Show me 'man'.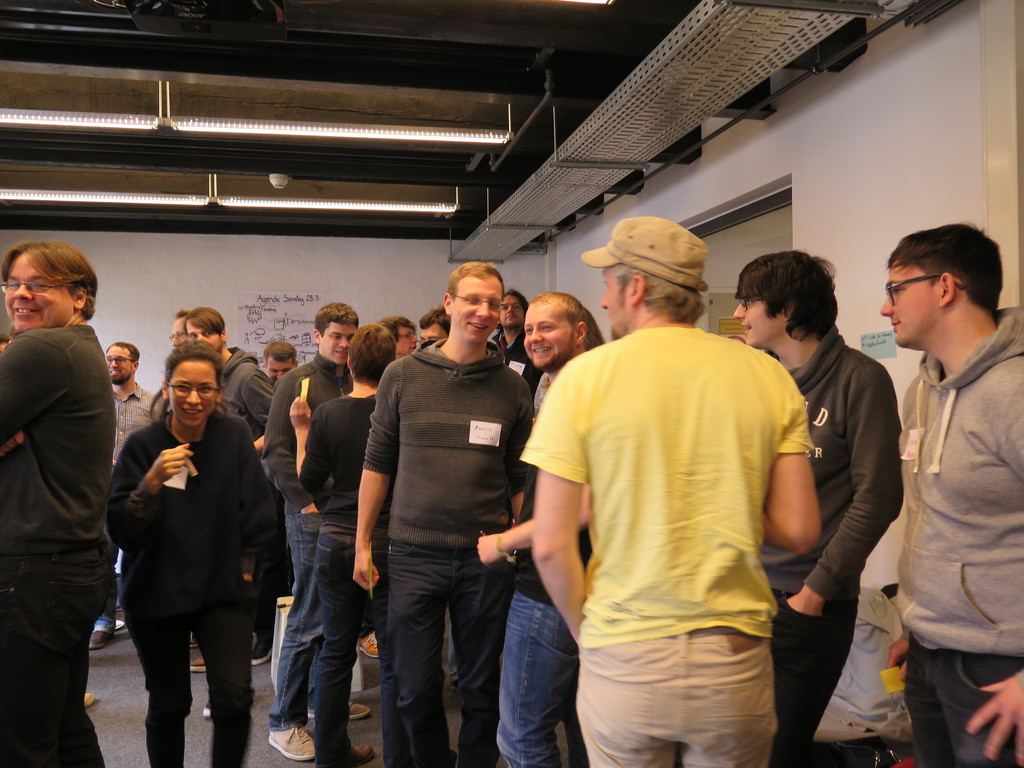
'man' is here: detection(475, 290, 586, 766).
